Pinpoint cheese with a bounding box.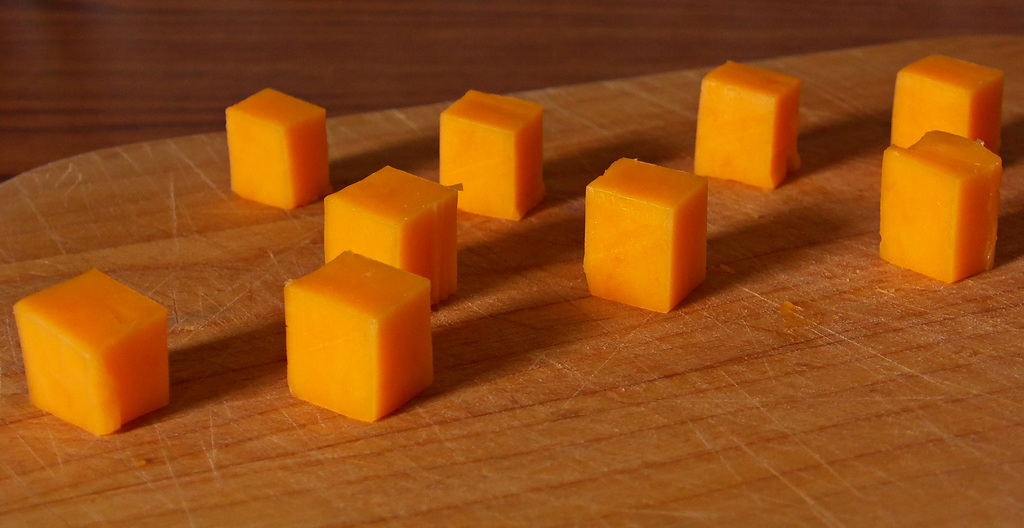
<region>697, 57, 803, 192</region>.
